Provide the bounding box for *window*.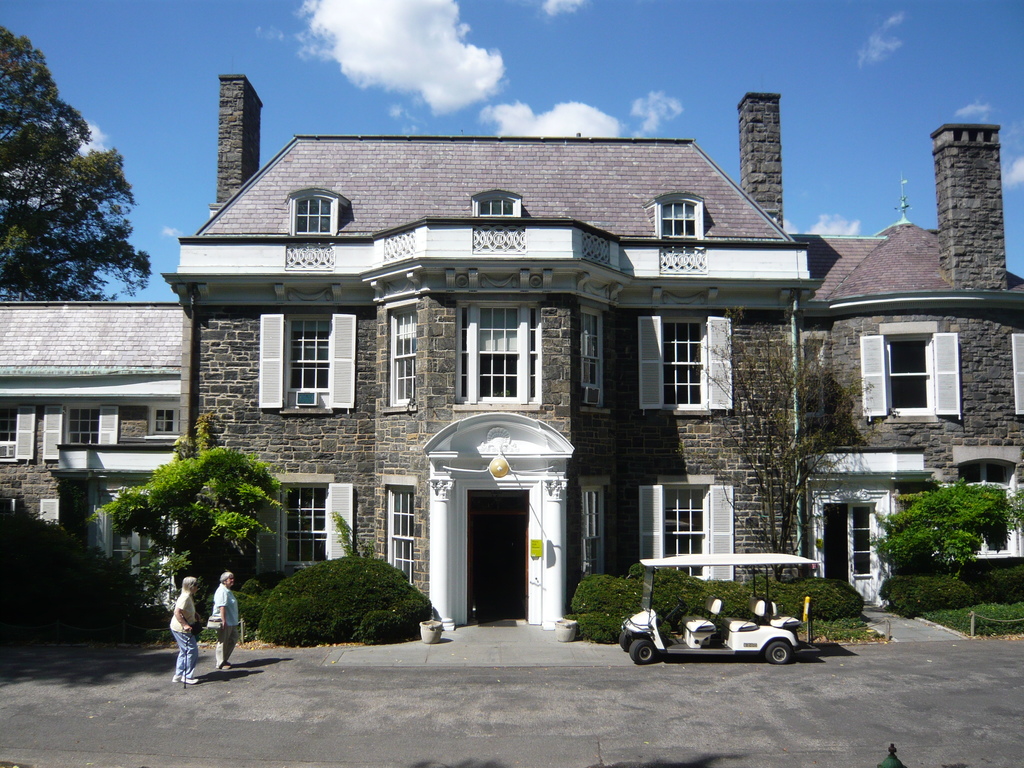
x1=265, y1=477, x2=348, y2=569.
